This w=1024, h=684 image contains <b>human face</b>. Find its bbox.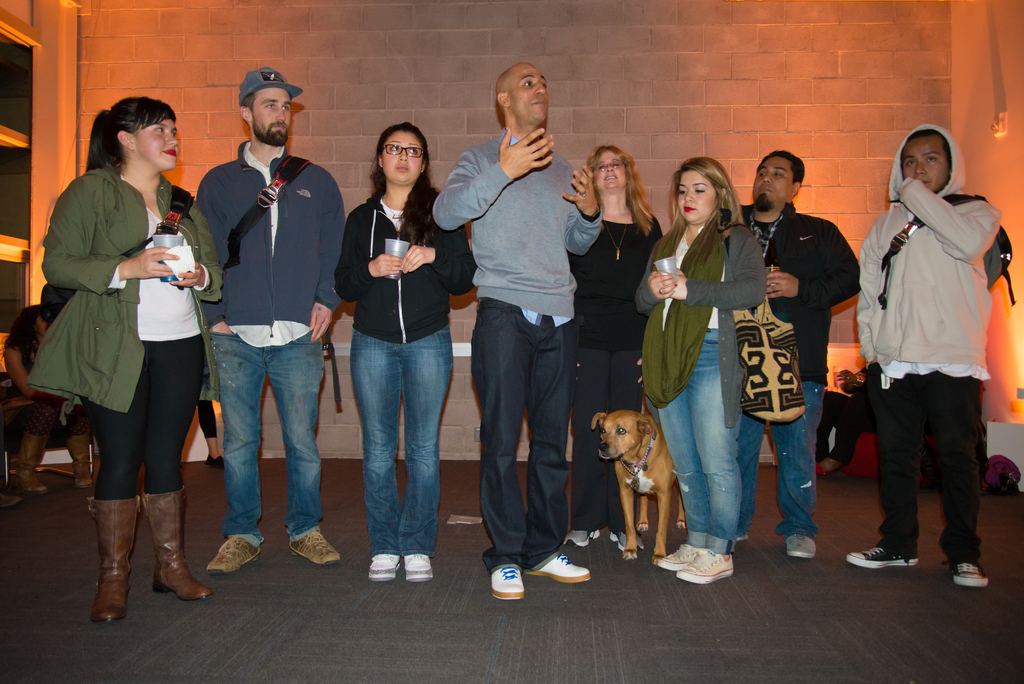
245 91 292 147.
